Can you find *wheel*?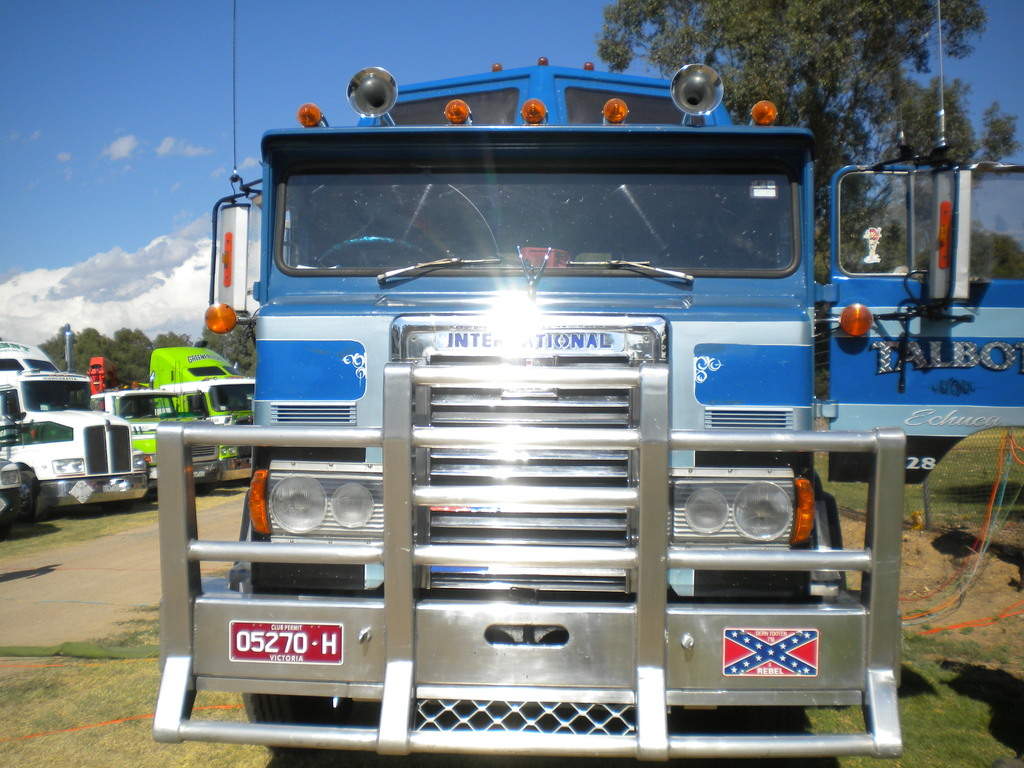
Yes, bounding box: 312,232,447,273.
